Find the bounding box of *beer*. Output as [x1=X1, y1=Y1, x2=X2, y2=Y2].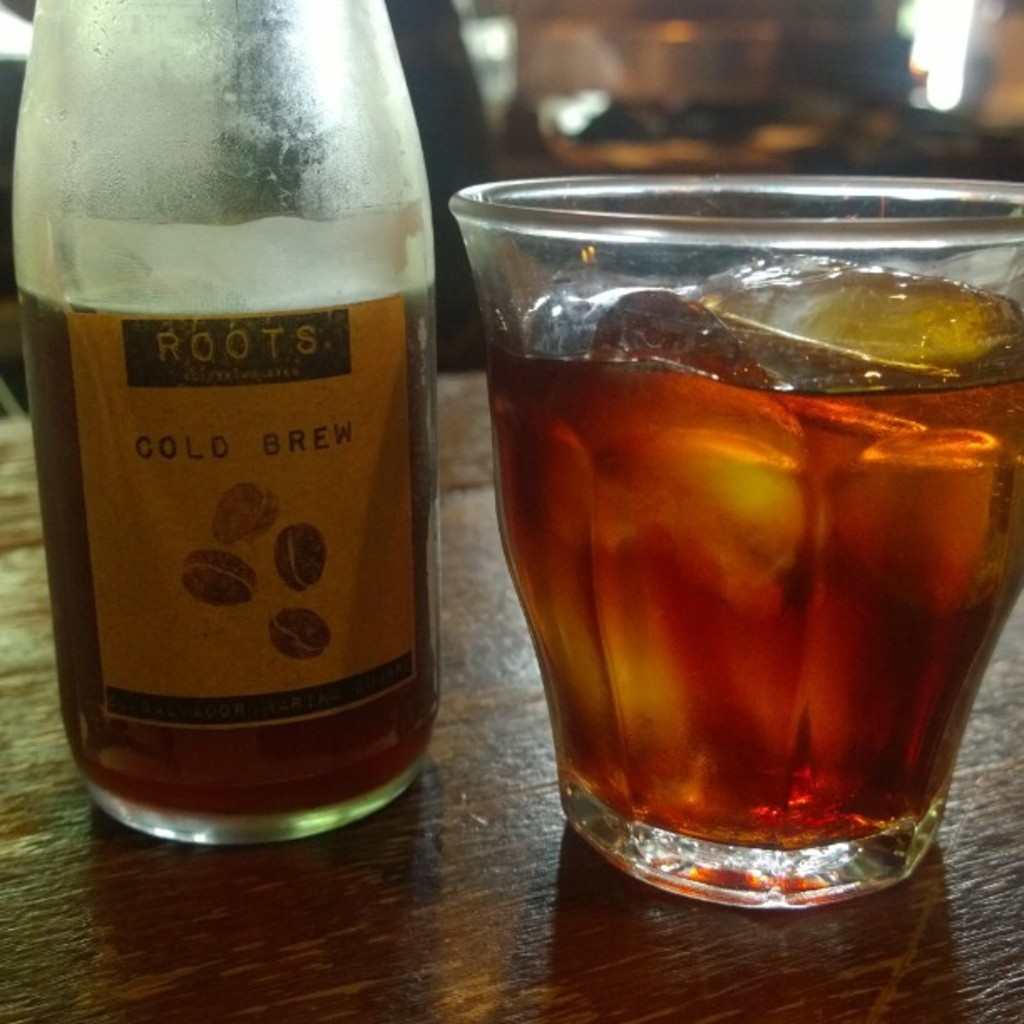
[x1=18, y1=274, x2=442, y2=853].
